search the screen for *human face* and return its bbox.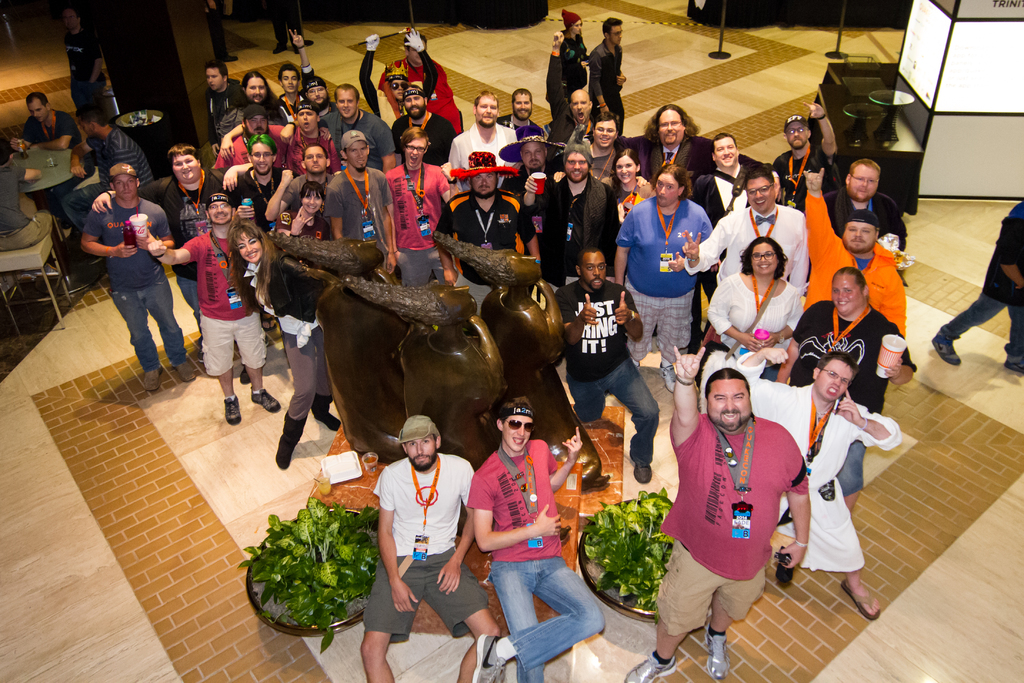
Found: x1=570 y1=15 x2=583 y2=36.
